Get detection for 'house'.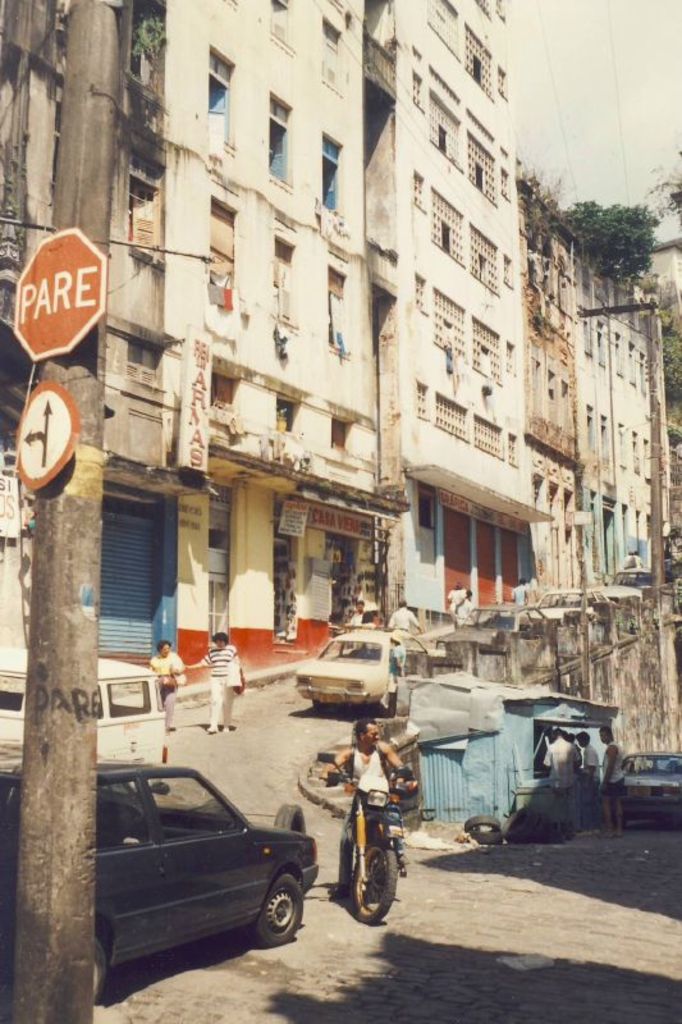
Detection: (100, 0, 399, 718).
